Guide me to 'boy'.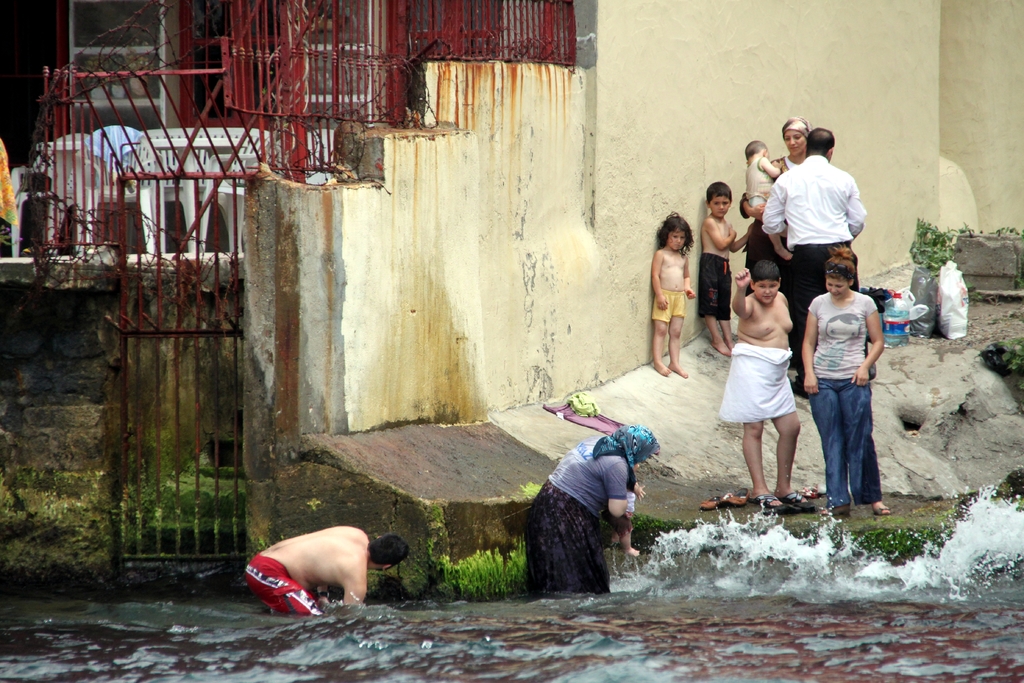
Guidance: 741, 136, 790, 262.
